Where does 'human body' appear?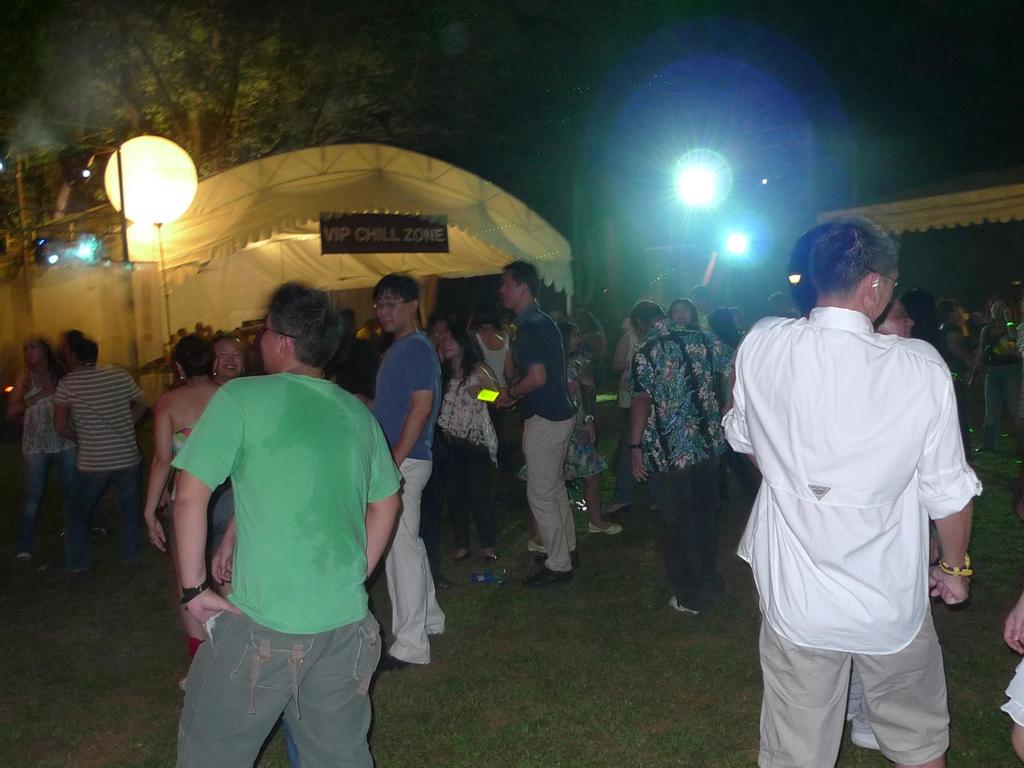
Appears at x1=170 y1=277 x2=401 y2=767.
